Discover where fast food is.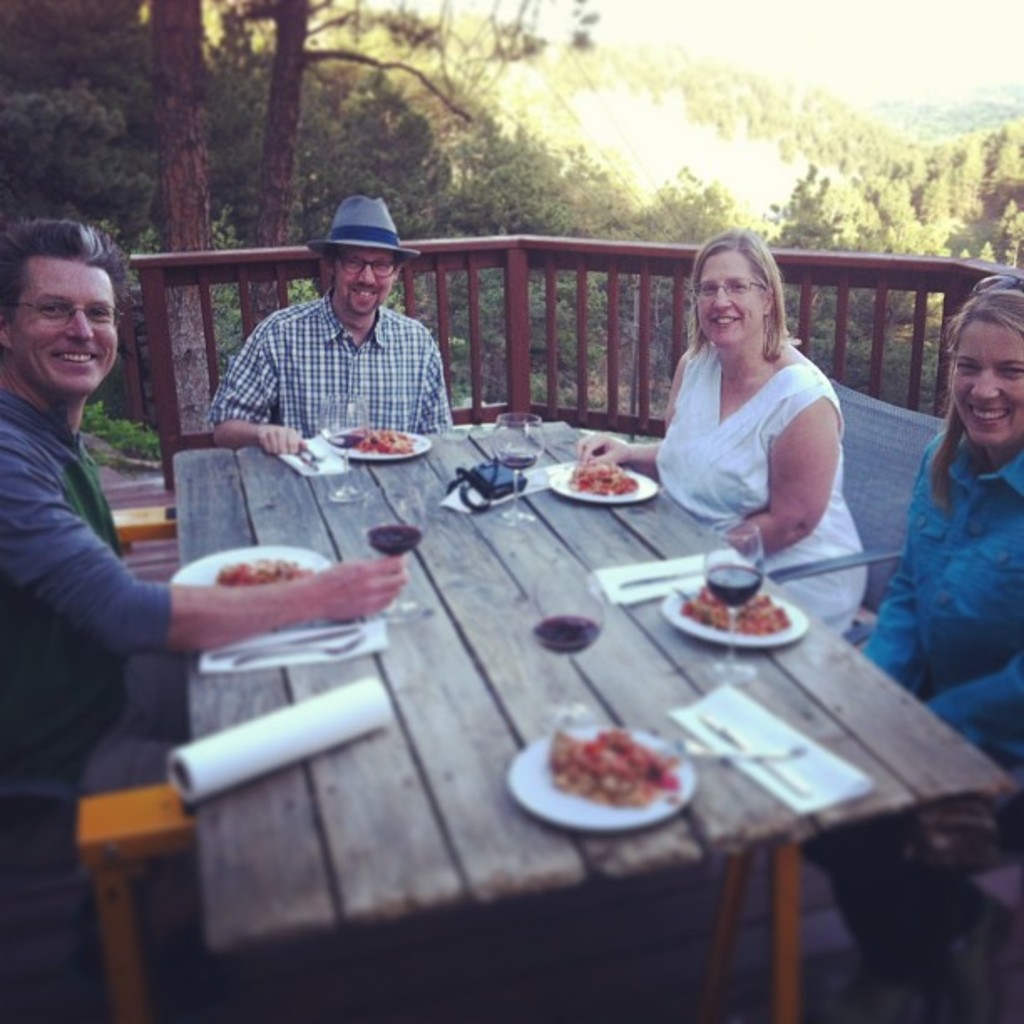
Discovered at pyautogui.locateOnScreen(561, 726, 681, 801).
